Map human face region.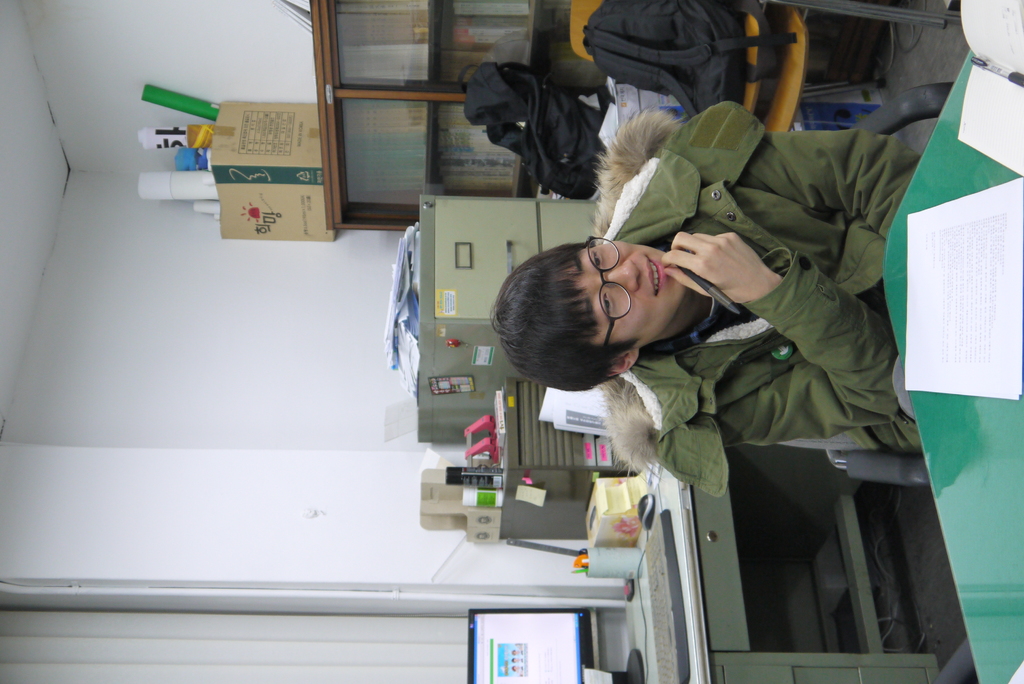
Mapped to [576,236,687,346].
